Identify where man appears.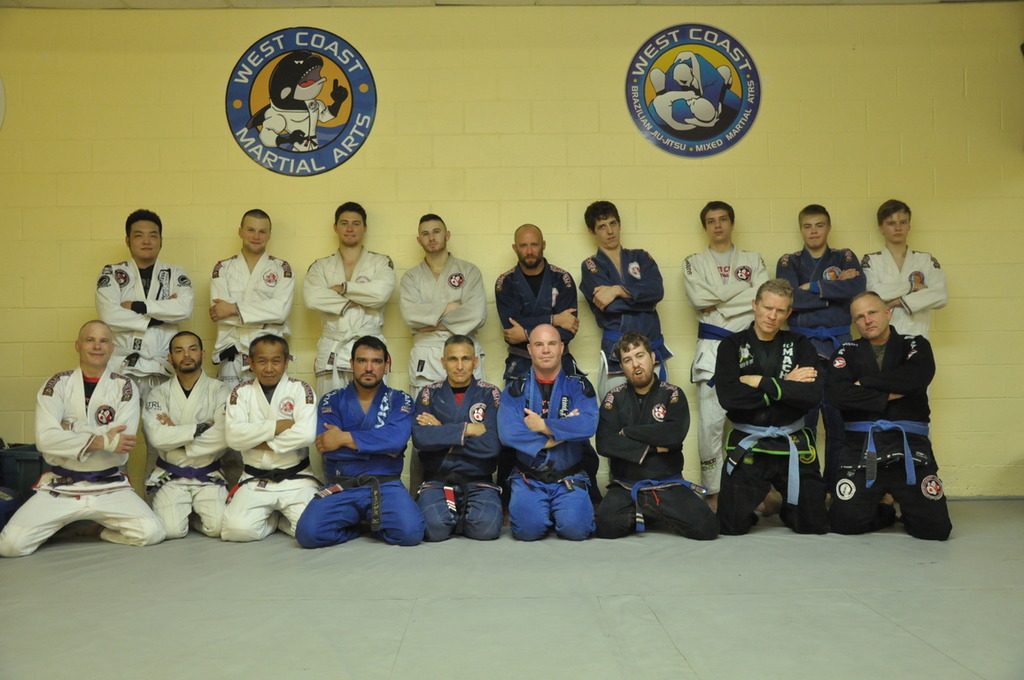
Appears at bbox=(851, 186, 965, 363).
